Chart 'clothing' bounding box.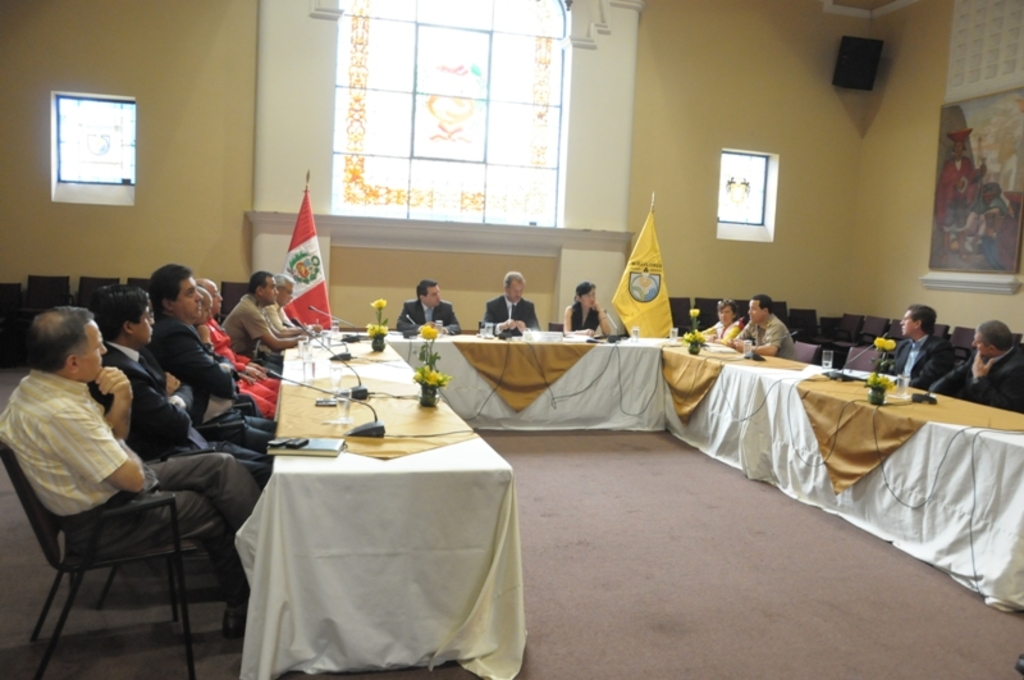
Charted: box(699, 320, 739, 350).
